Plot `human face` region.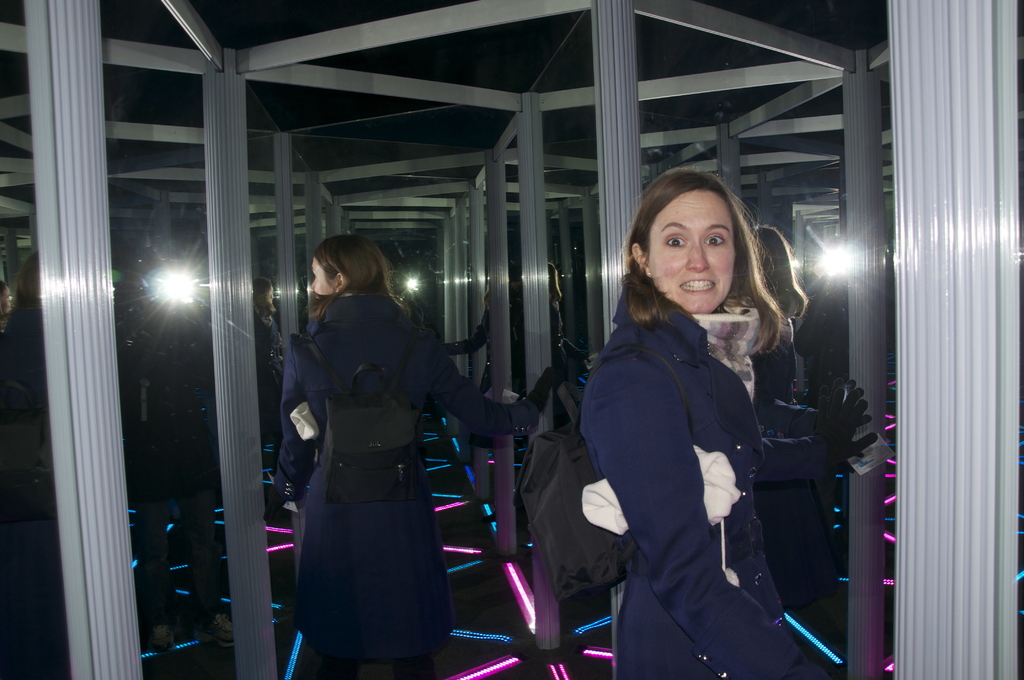
Plotted at l=645, t=191, r=735, b=312.
